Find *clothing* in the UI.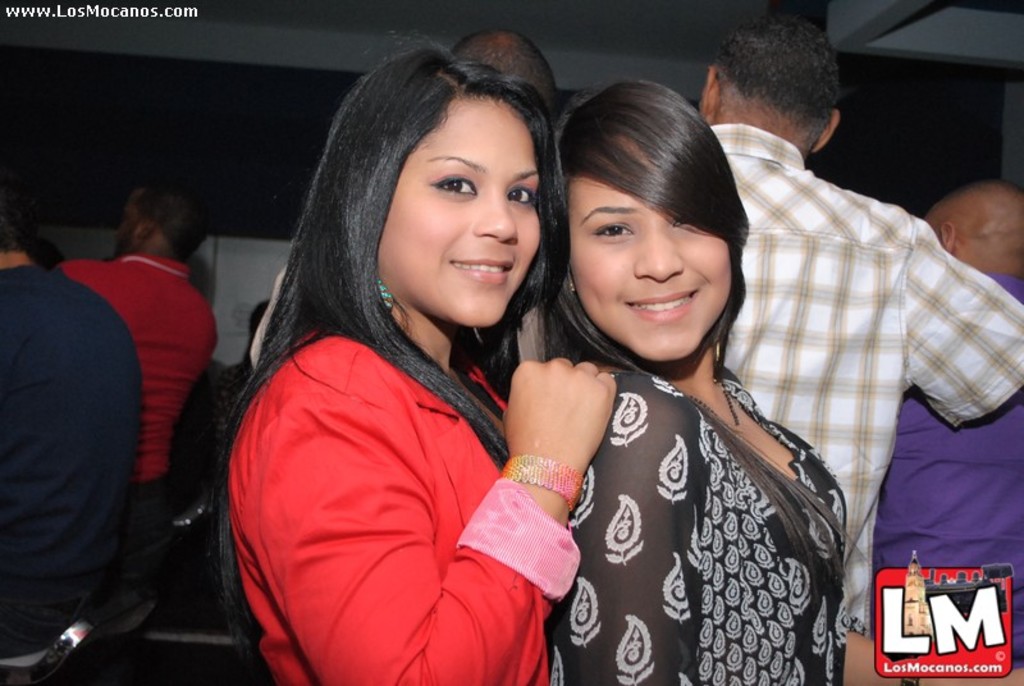
UI element at (229,331,577,685).
